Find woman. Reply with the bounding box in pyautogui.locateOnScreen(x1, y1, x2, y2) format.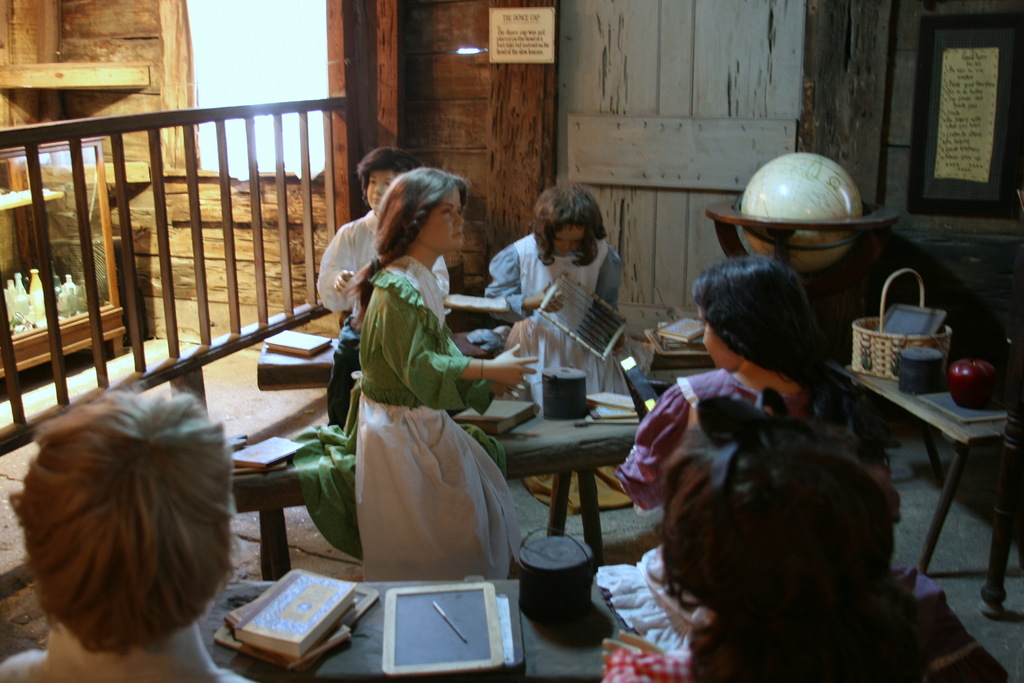
pyautogui.locateOnScreen(289, 168, 535, 582).
